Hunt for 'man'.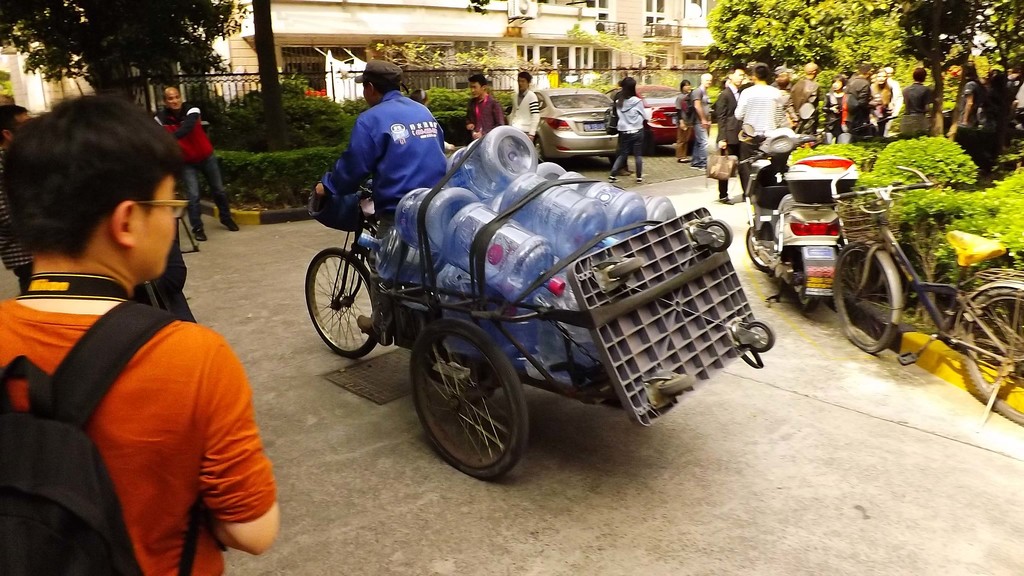
Hunted down at locate(0, 104, 37, 298).
